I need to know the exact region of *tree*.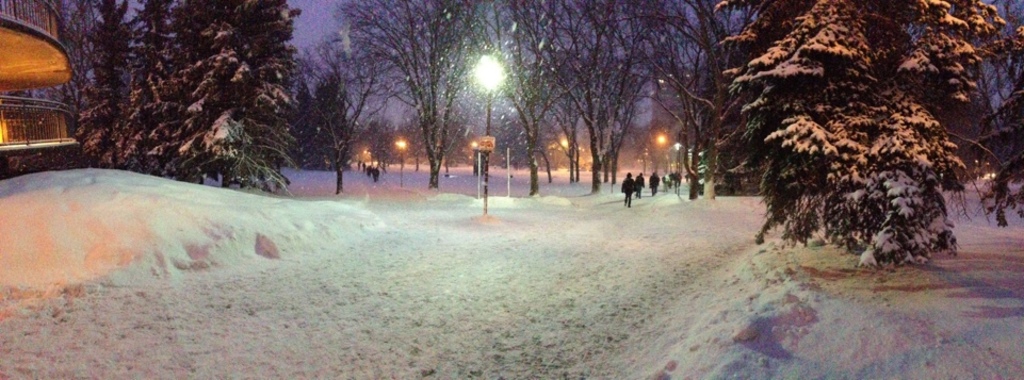
Region: BBox(726, 2, 1021, 270).
